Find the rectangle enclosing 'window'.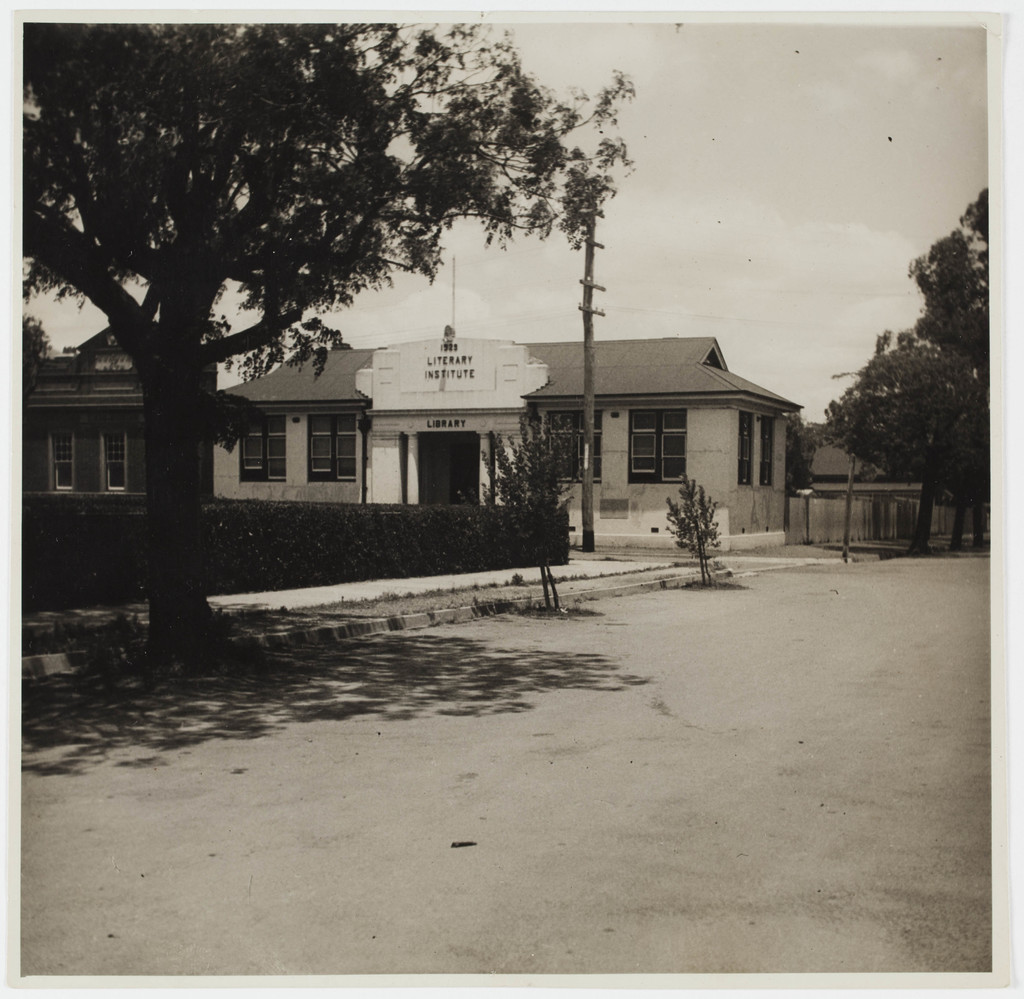
BBox(240, 417, 286, 482).
